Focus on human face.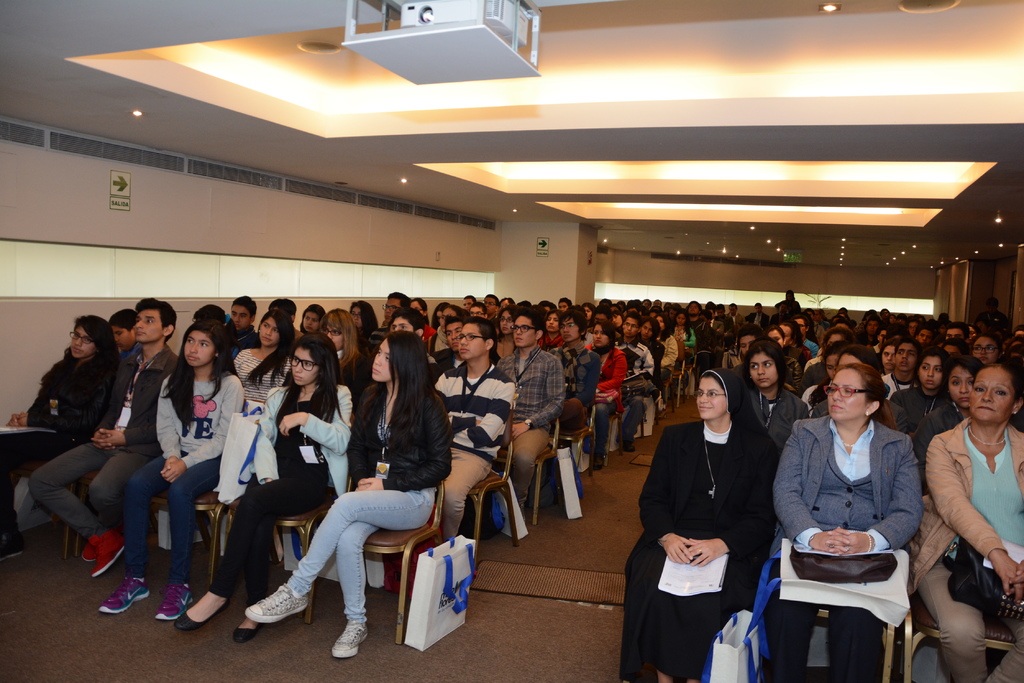
Focused at Rect(445, 325, 463, 351).
